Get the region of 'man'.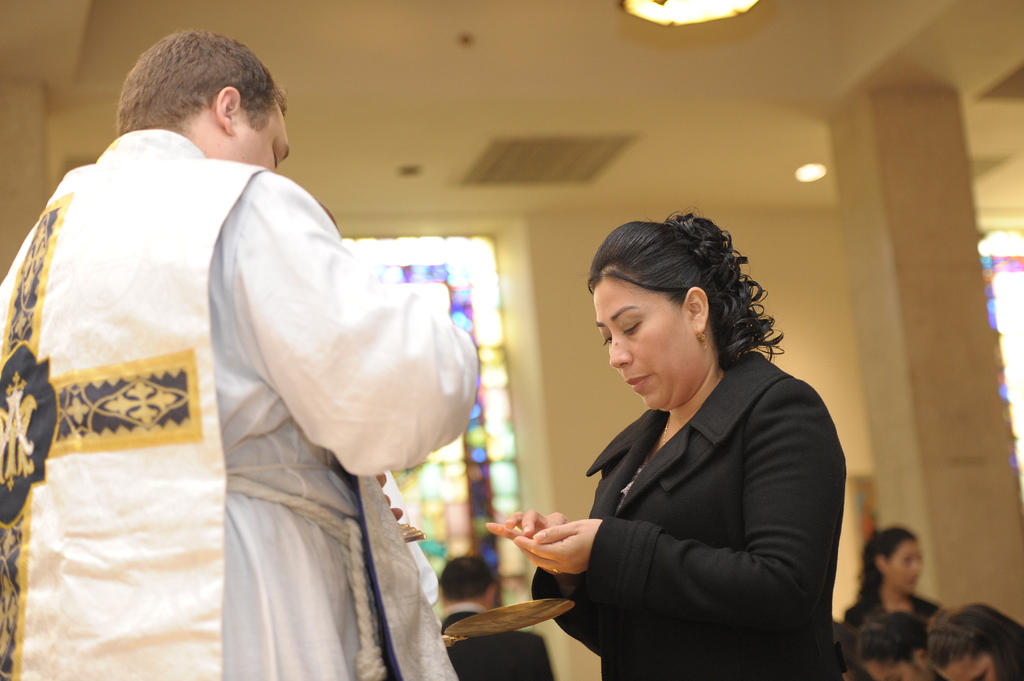
select_region(27, 9, 504, 661).
